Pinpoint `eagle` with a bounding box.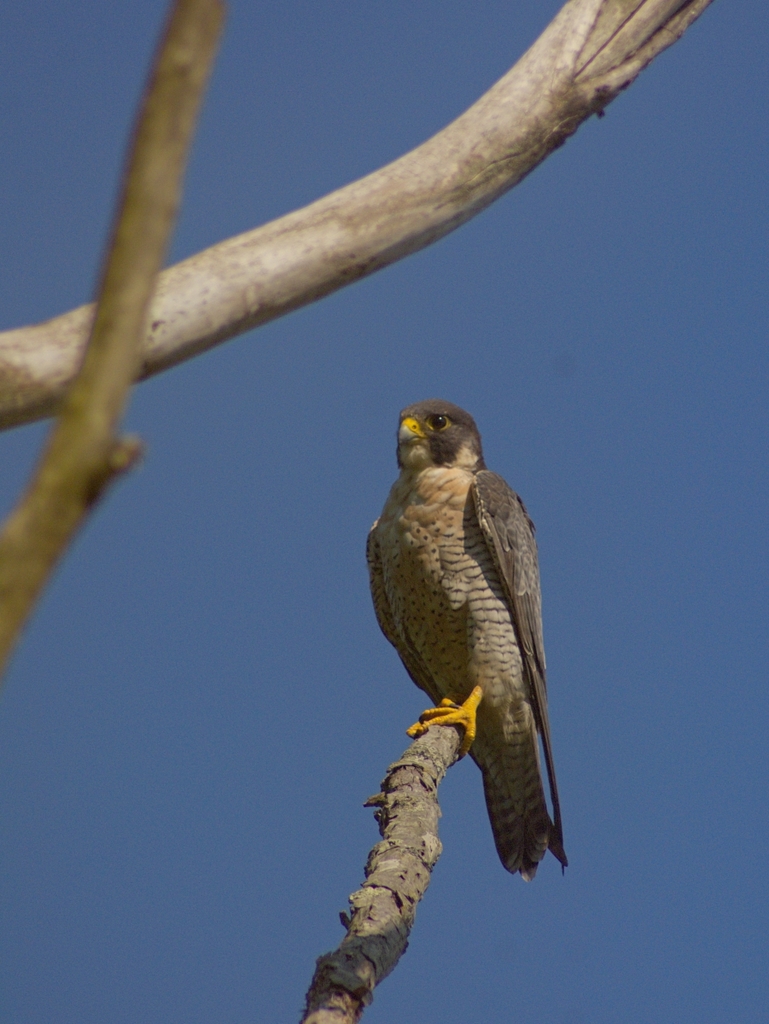
369/403/571/882.
